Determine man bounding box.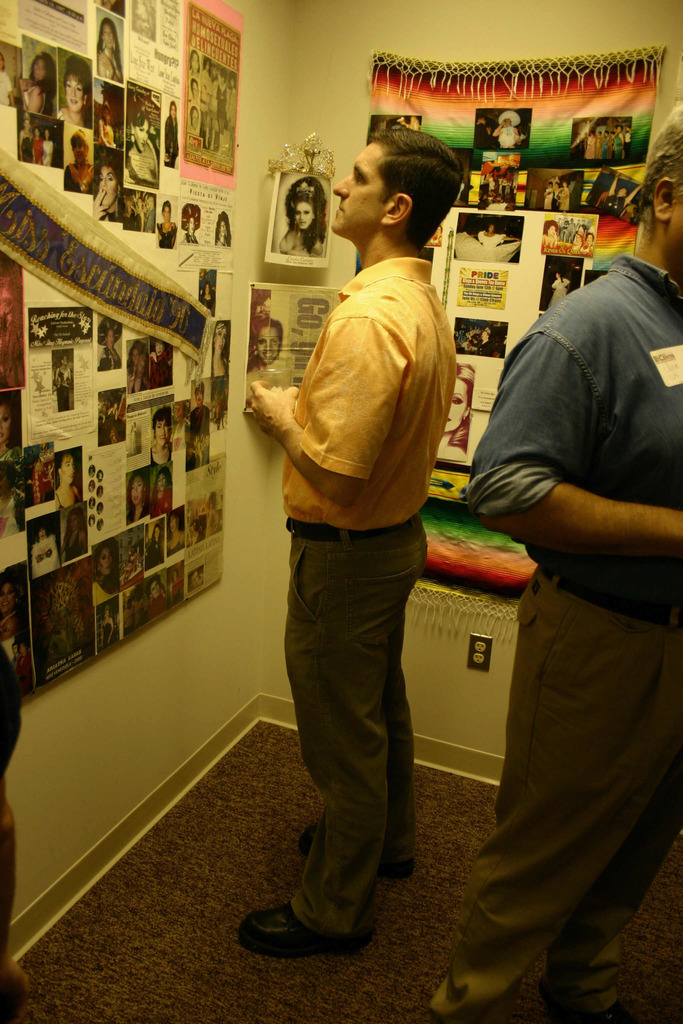
Determined: 238 149 485 947.
